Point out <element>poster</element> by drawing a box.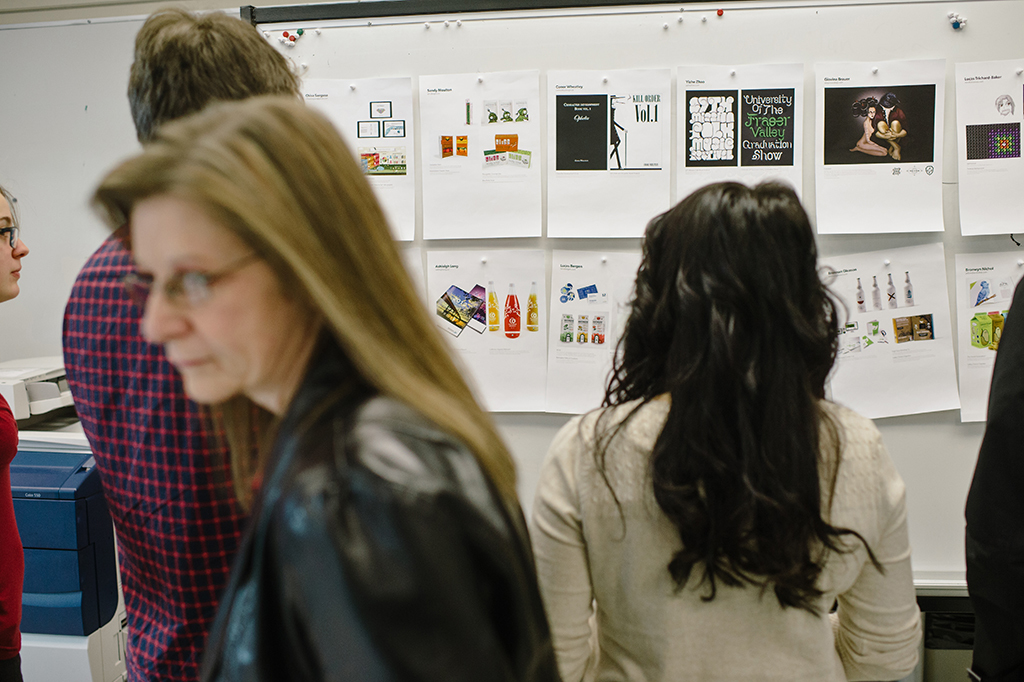
BBox(297, 78, 416, 243).
